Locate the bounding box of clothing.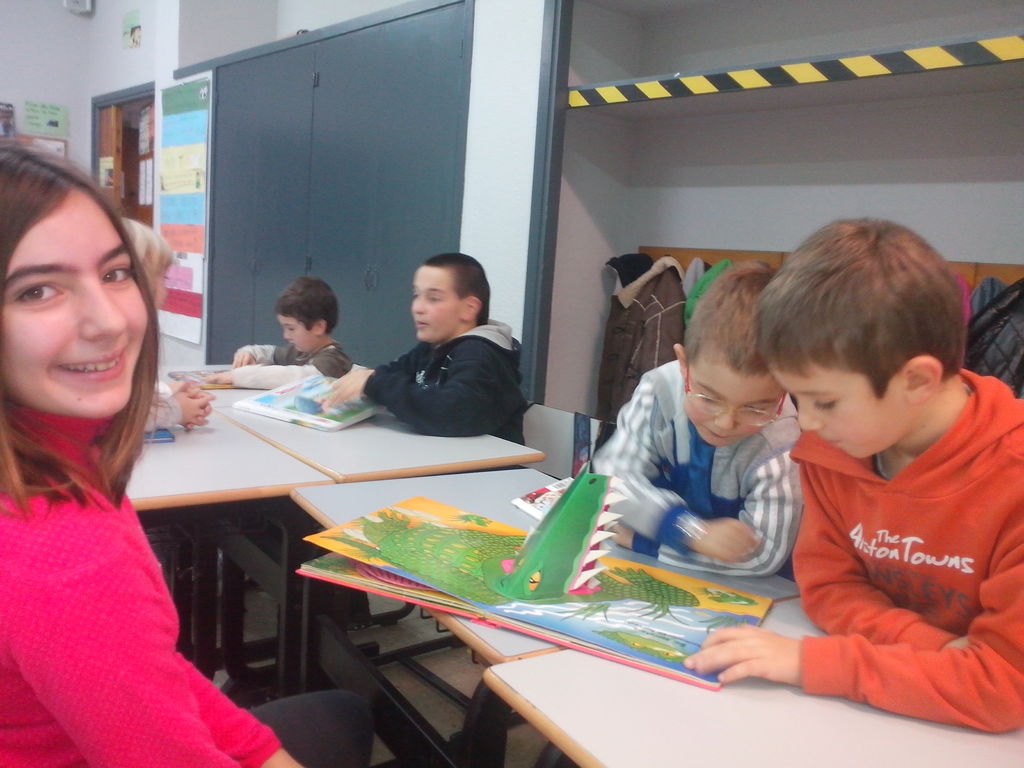
Bounding box: box=[0, 404, 282, 767].
